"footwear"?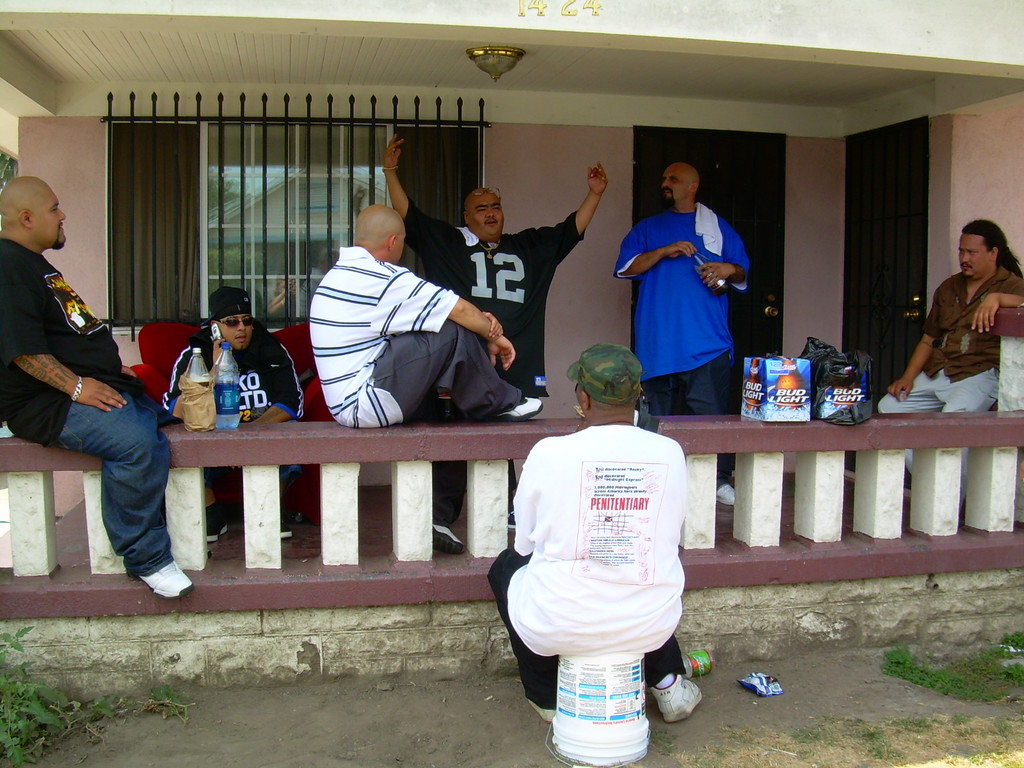
BBox(431, 522, 463, 556)
